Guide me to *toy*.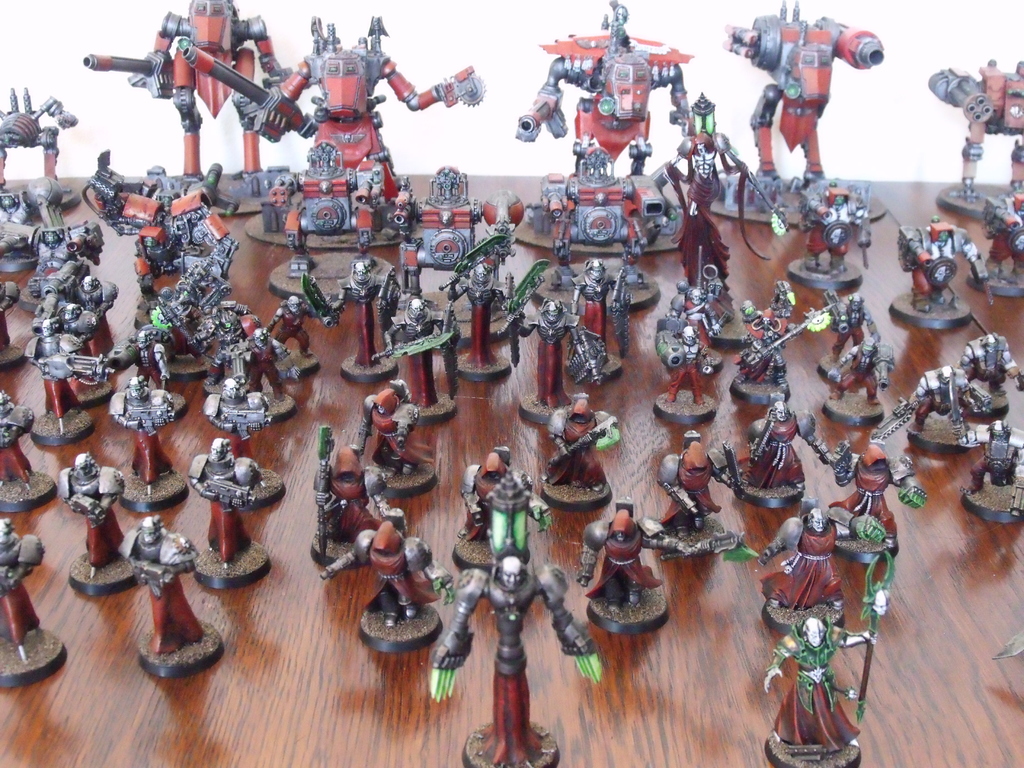
Guidance: left=928, top=61, right=1023, bottom=206.
